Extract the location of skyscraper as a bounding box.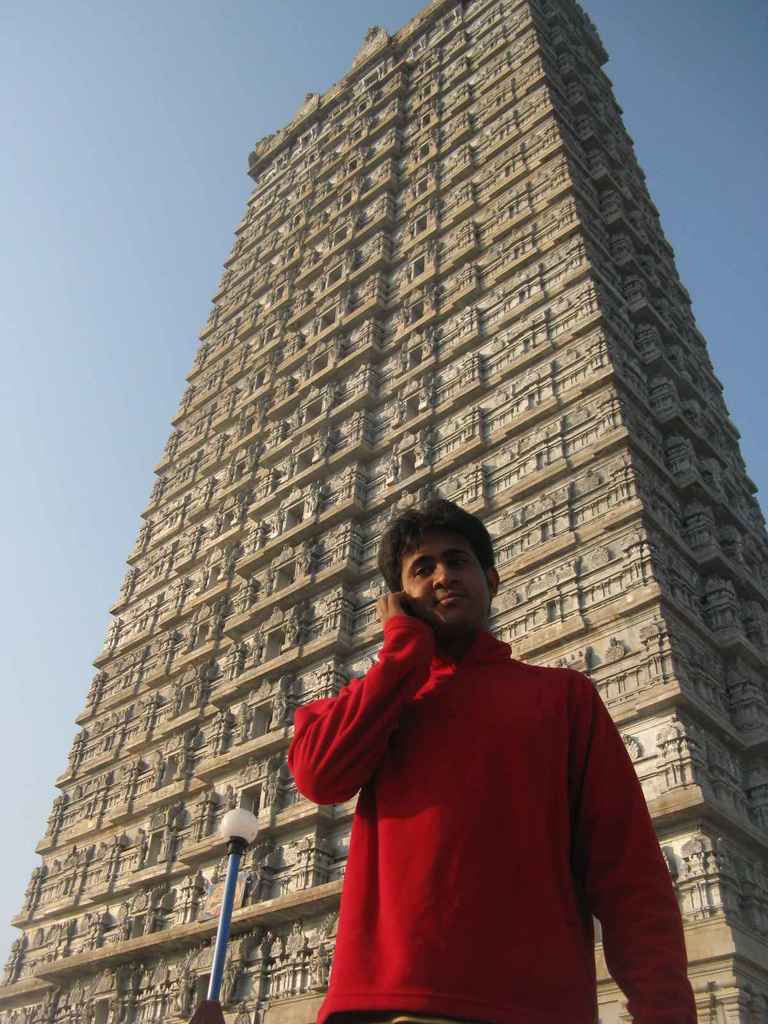
detection(4, 0, 767, 1023).
